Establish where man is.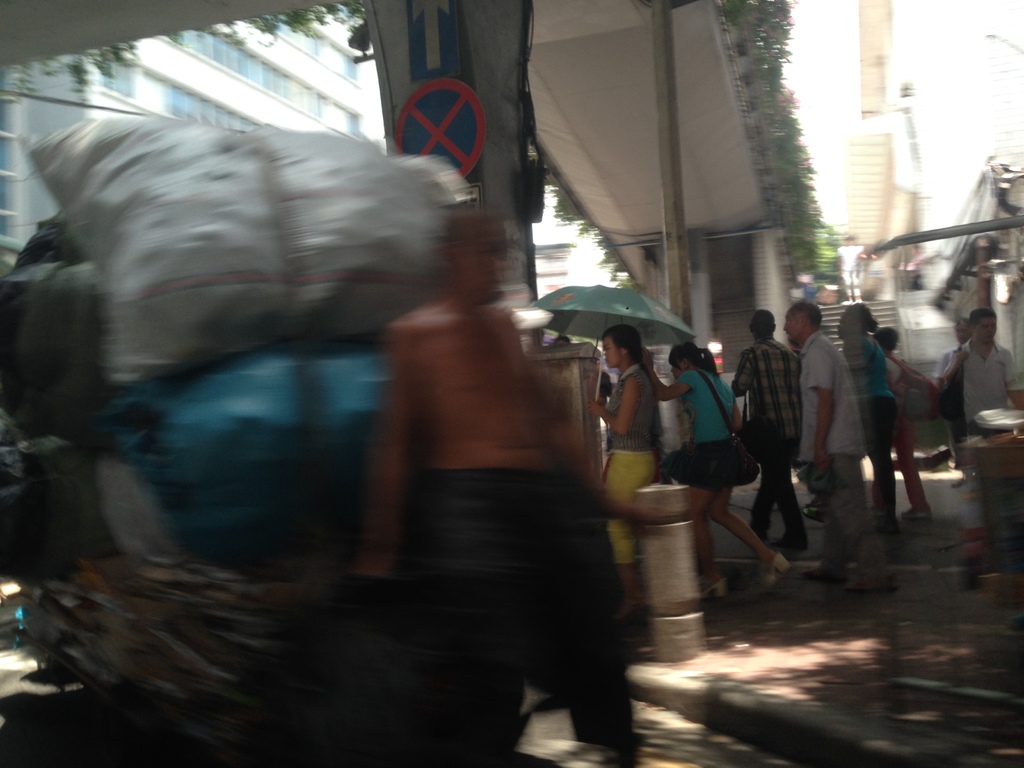
Established at {"left": 938, "top": 304, "right": 1021, "bottom": 436}.
